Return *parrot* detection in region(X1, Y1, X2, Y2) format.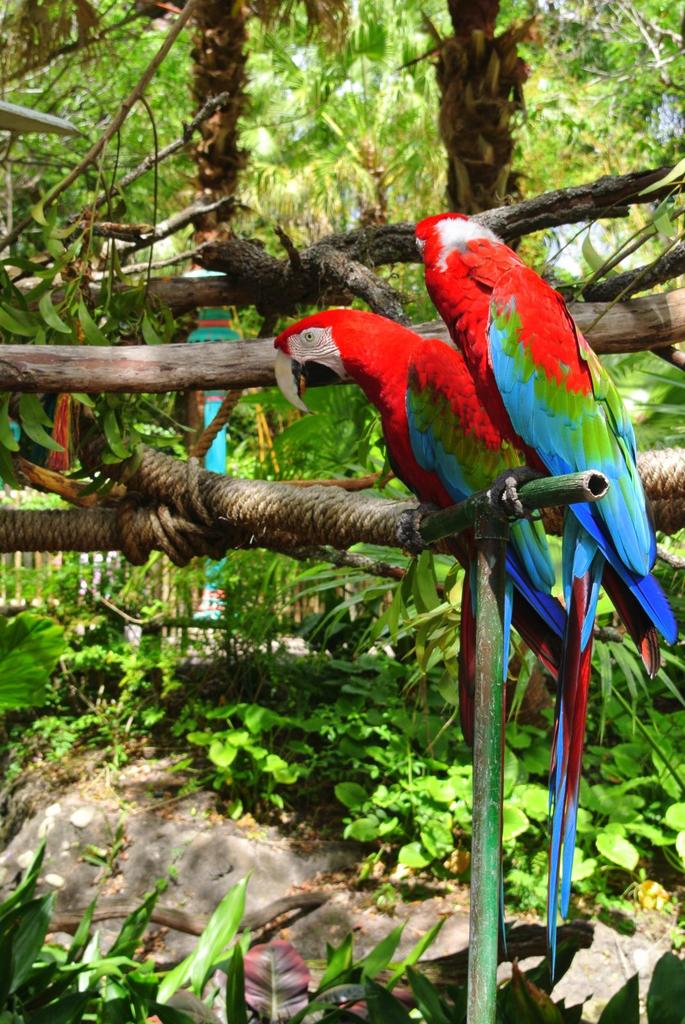
region(415, 200, 677, 645).
